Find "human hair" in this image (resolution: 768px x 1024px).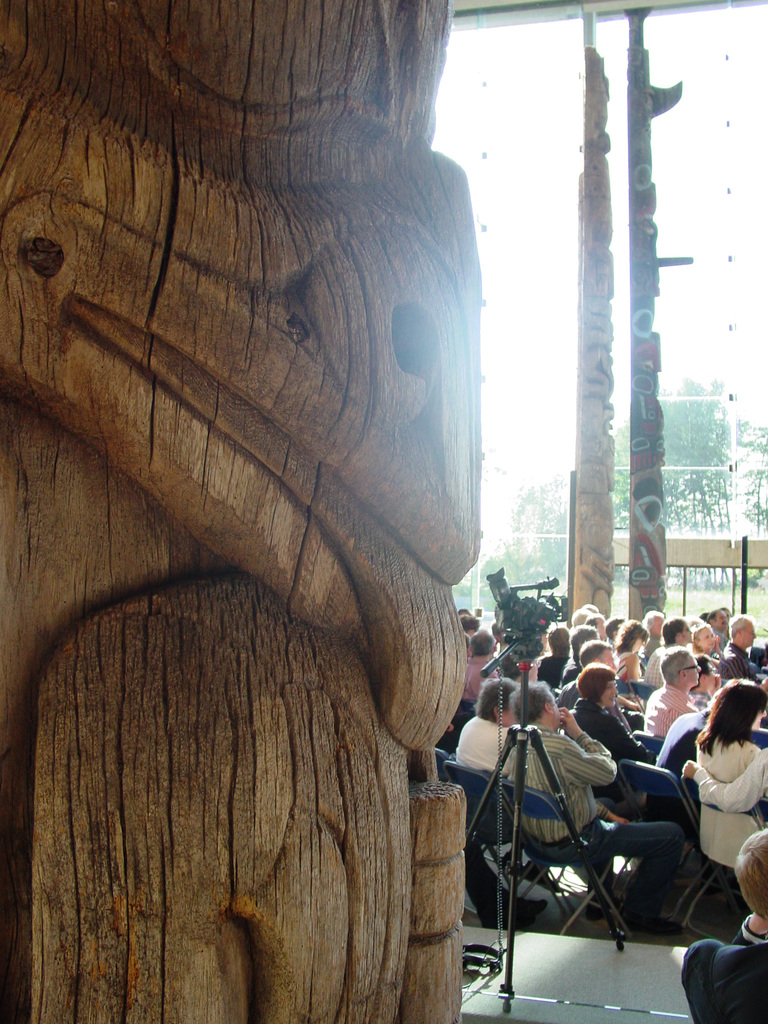
x1=733 y1=828 x2=767 y2=917.
